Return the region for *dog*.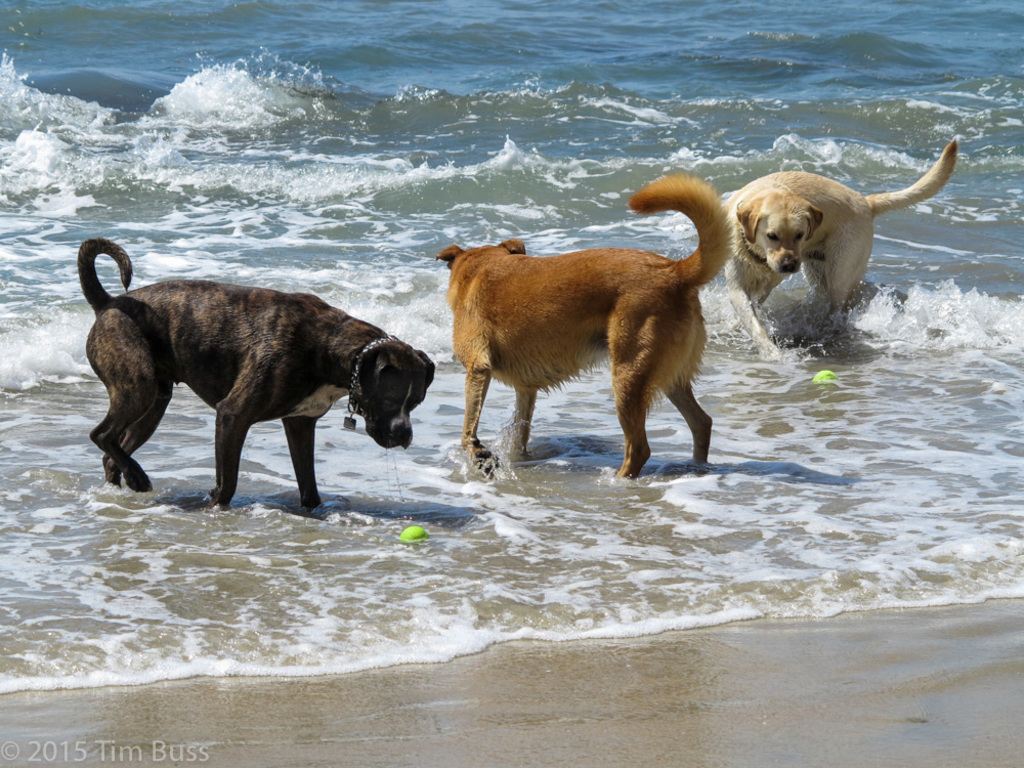
{"left": 719, "top": 136, "right": 967, "bottom": 354}.
